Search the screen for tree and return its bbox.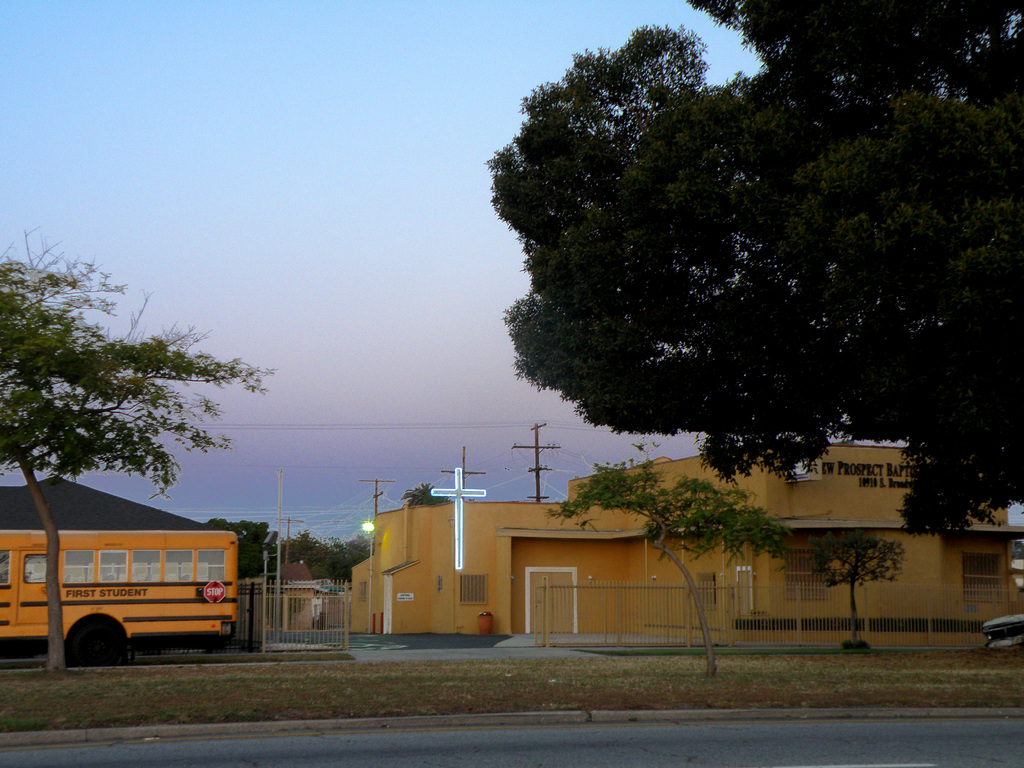
Found: <box>0,212,278,682</box>.
